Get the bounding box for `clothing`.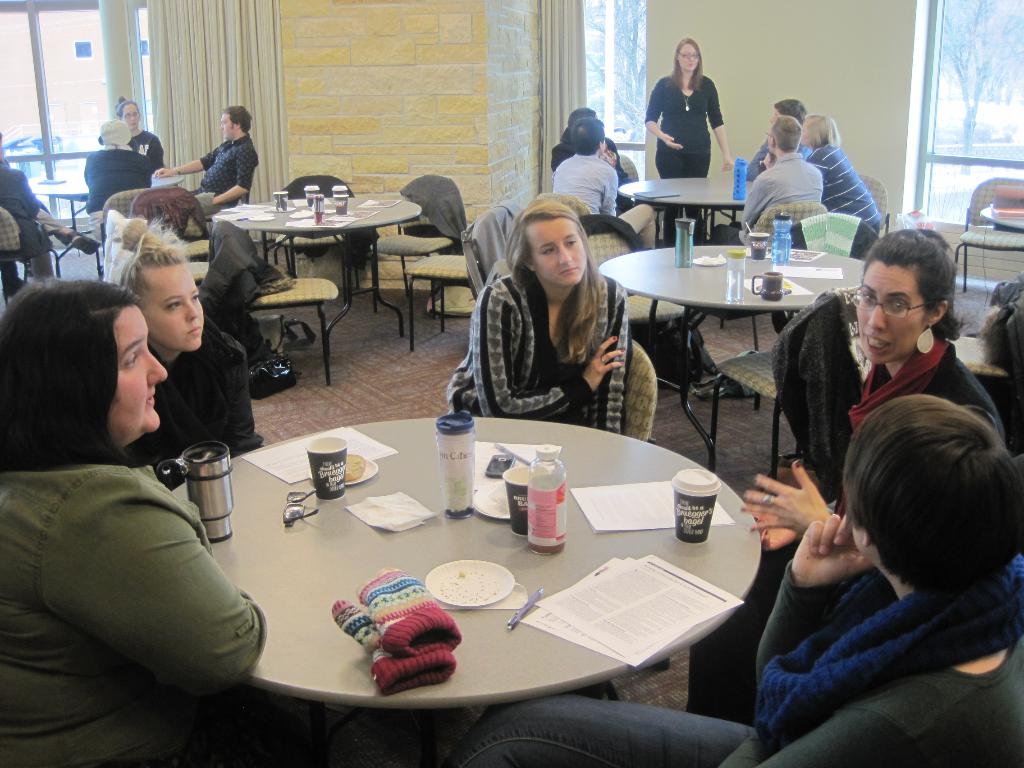
<region>712, 156, 826, 241</region>.
